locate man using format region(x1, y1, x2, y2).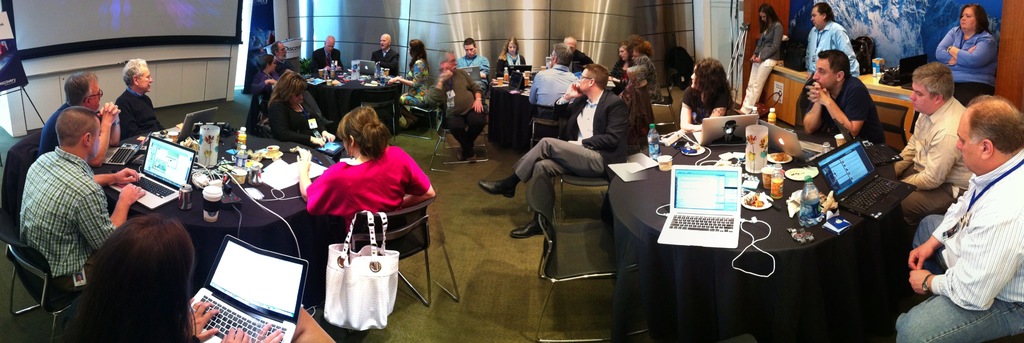
region(531, 44, 580, 119).
